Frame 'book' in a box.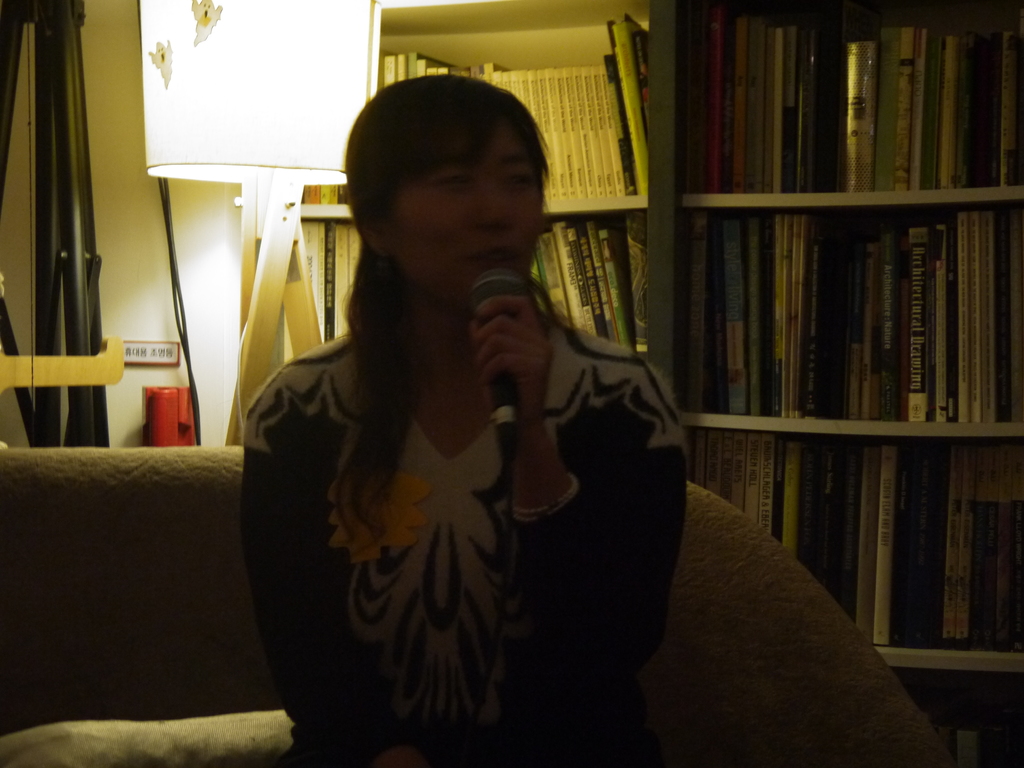
[x1=706, y1=424, x2=724, y2=495].
